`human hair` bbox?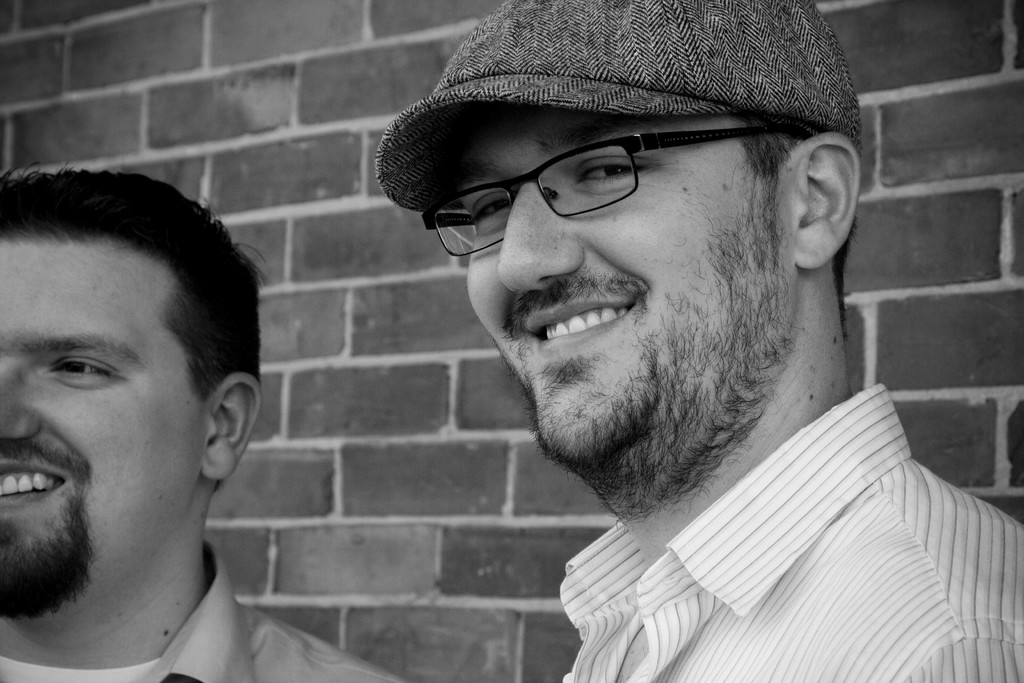
bbox(0, 159, 236, 524)
